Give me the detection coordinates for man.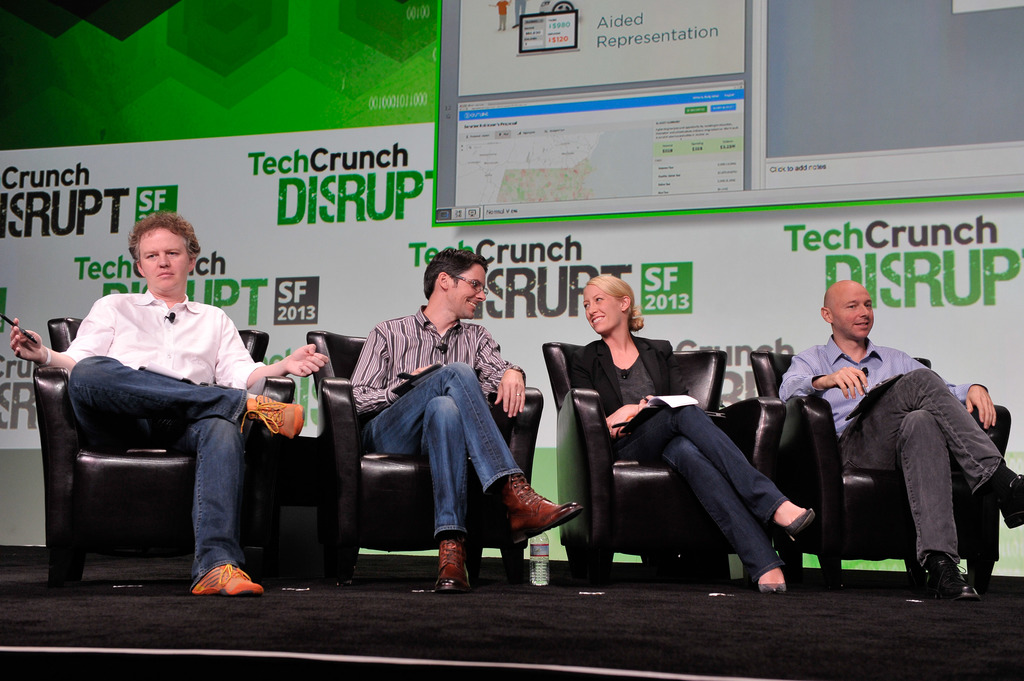
left=777, top=283, right=1021, bottom=603.
